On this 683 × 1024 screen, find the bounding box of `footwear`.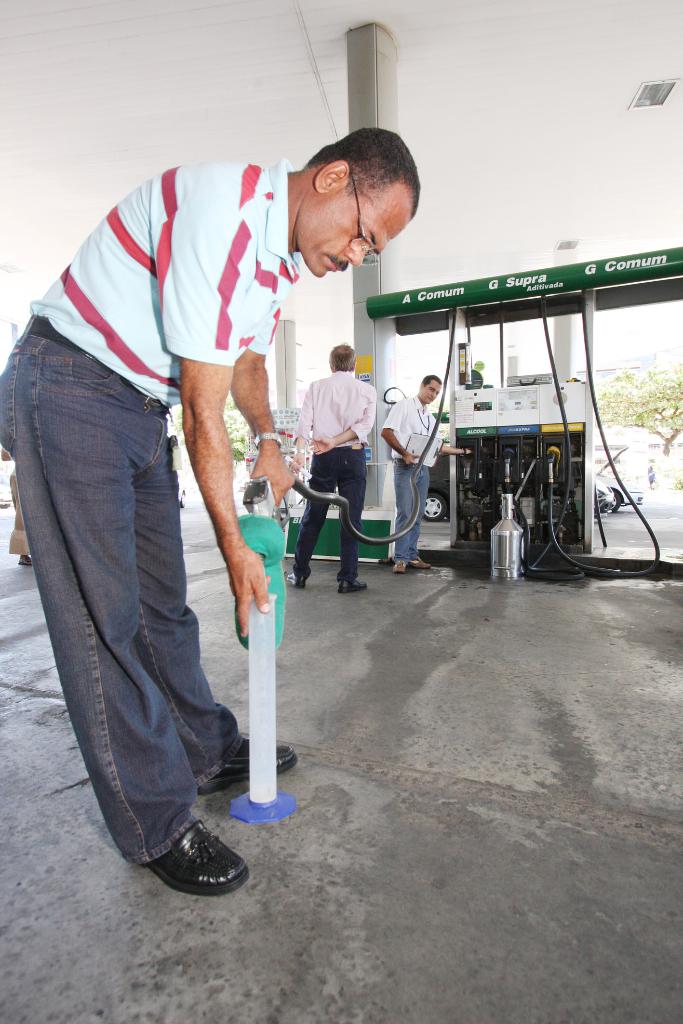
Bounding box: rect(395, 560, 400, 574).
